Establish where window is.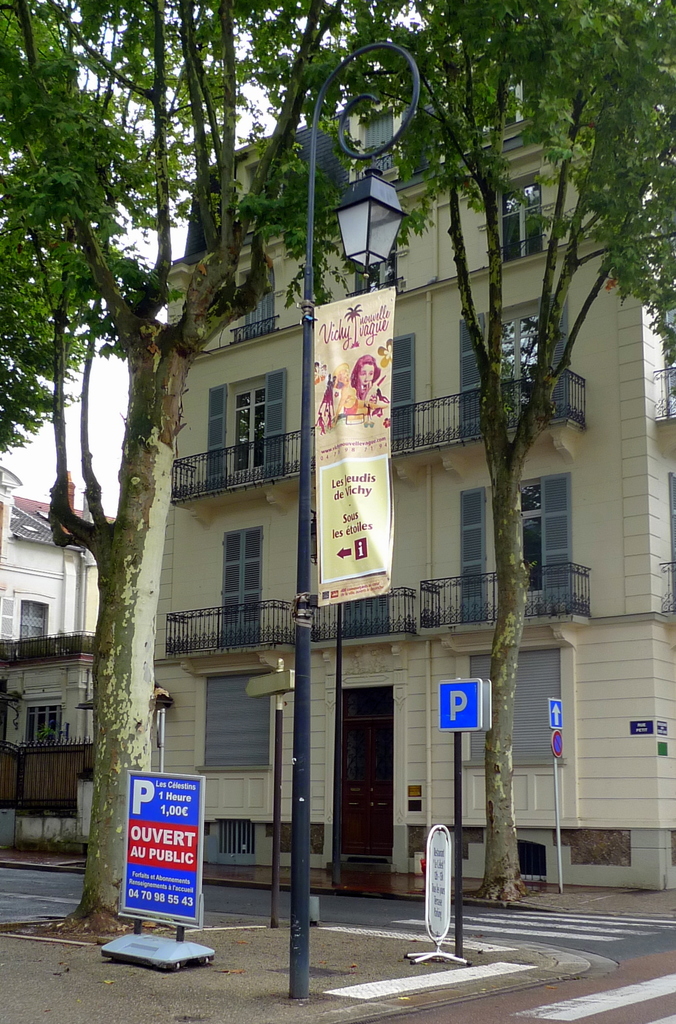
Established at [211, 515, 270, 611].
